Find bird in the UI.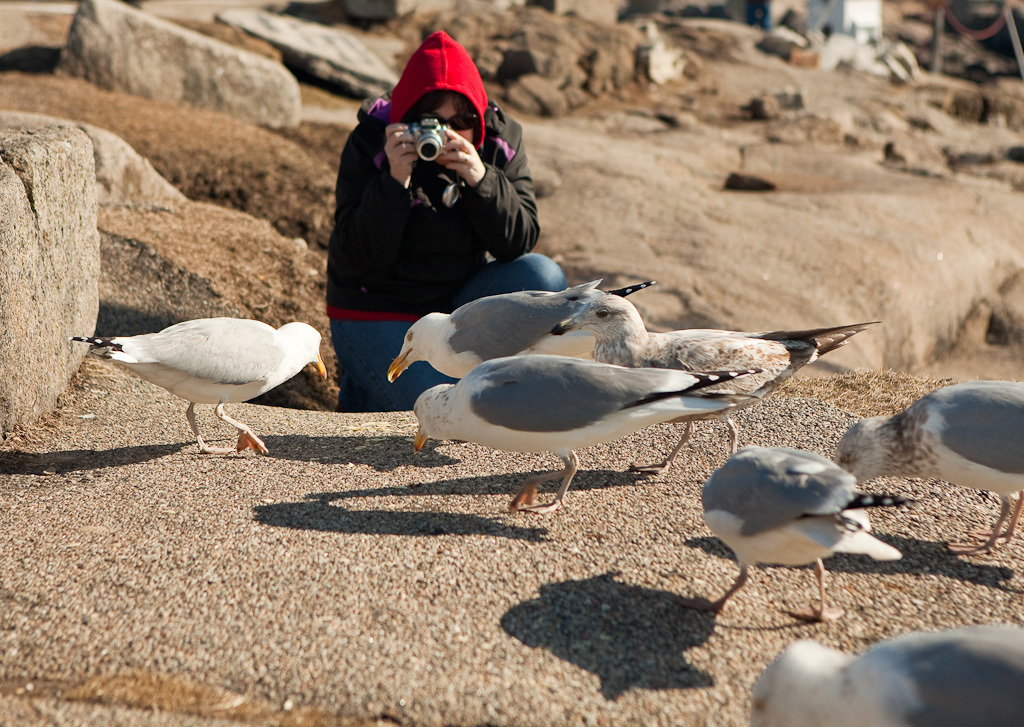
UI element at pyautogui.locateOnScreen(747, 622, 1023, 726).
